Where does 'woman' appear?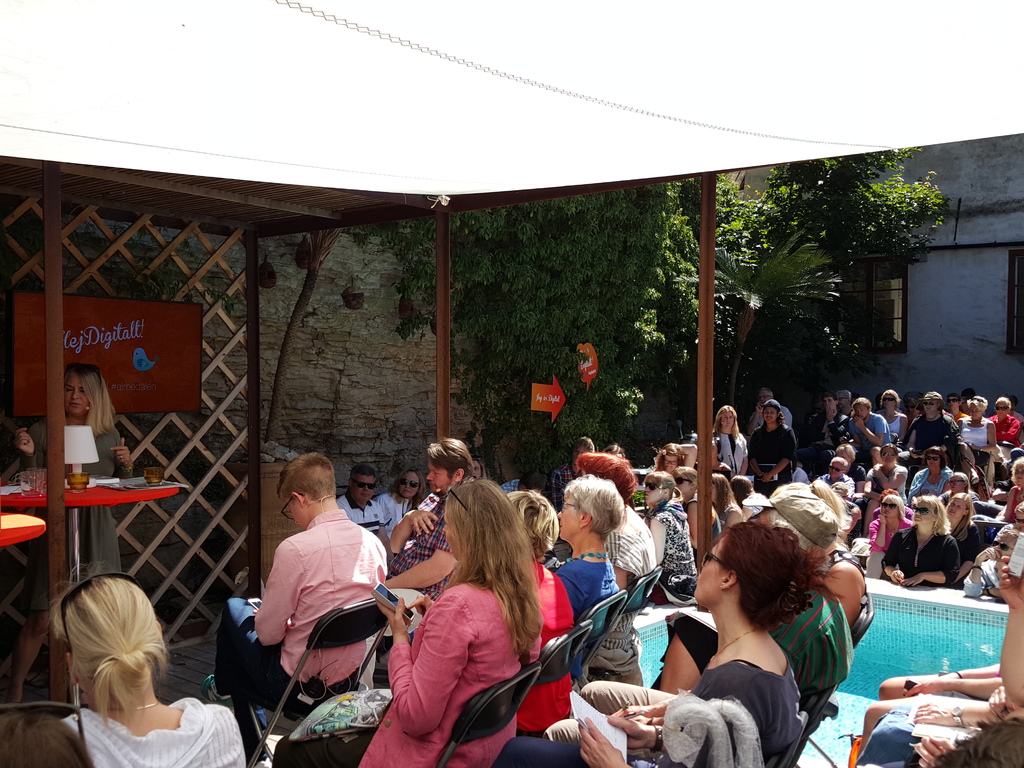
Appears at [678,463,727,558].
